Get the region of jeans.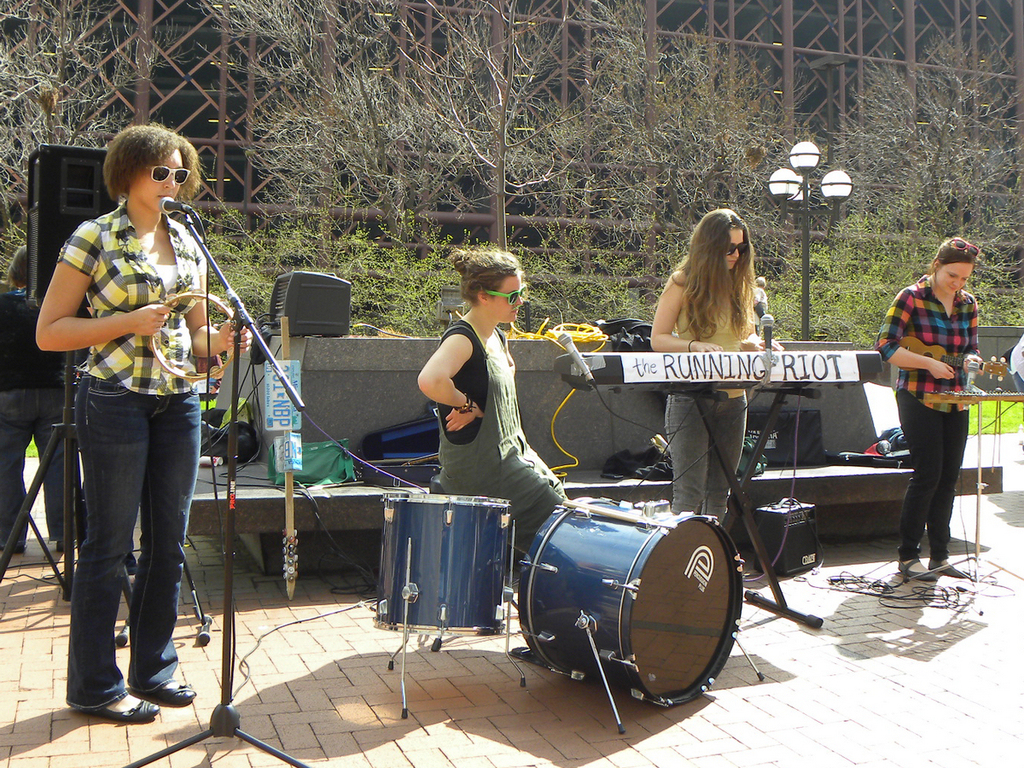
l=44, t=384, r=195, b=725.
